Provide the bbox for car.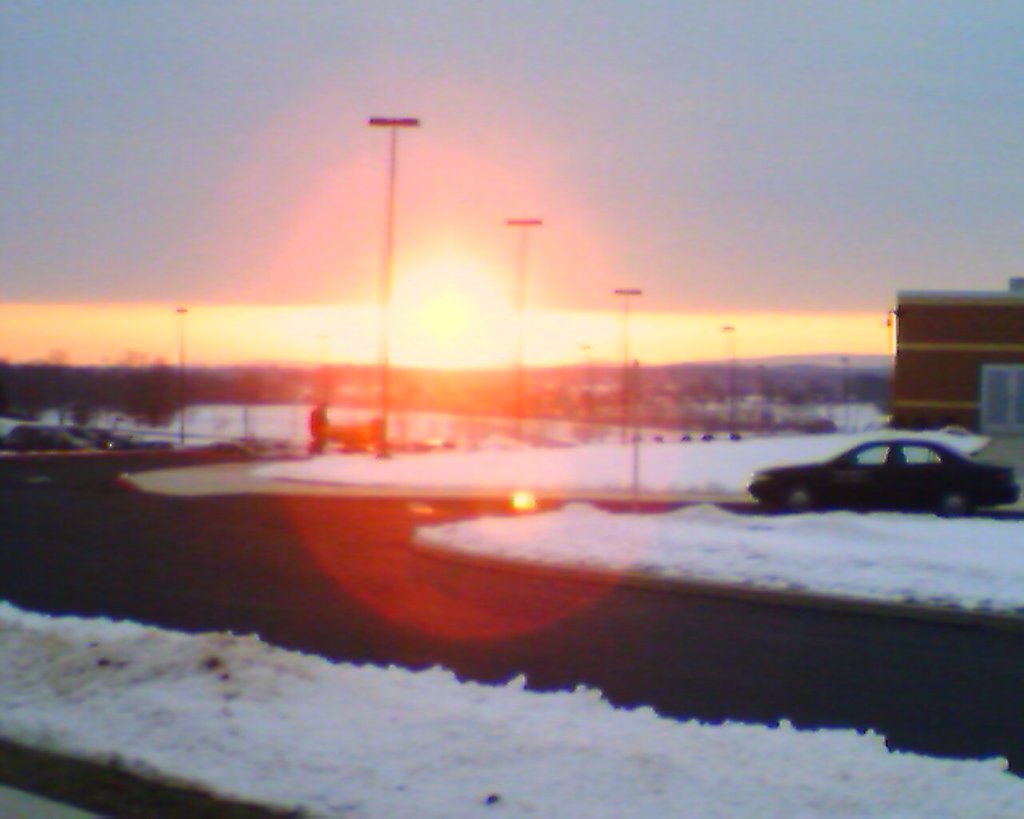
bbox=(14, 413, 113, 454).
